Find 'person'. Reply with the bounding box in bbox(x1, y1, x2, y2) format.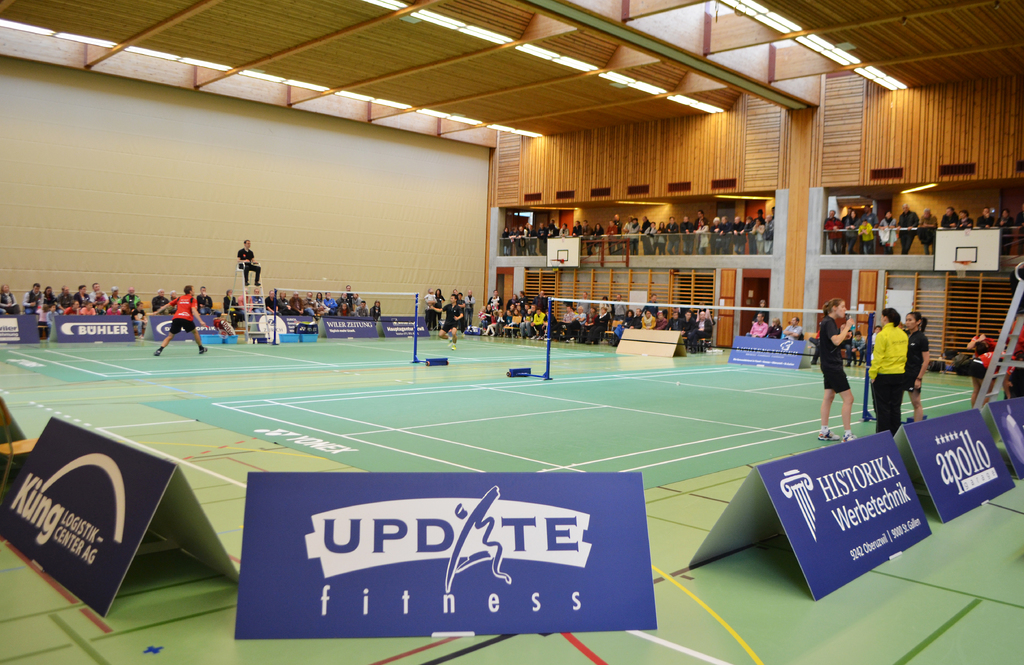
bbox(536, 288, 546, 303).
